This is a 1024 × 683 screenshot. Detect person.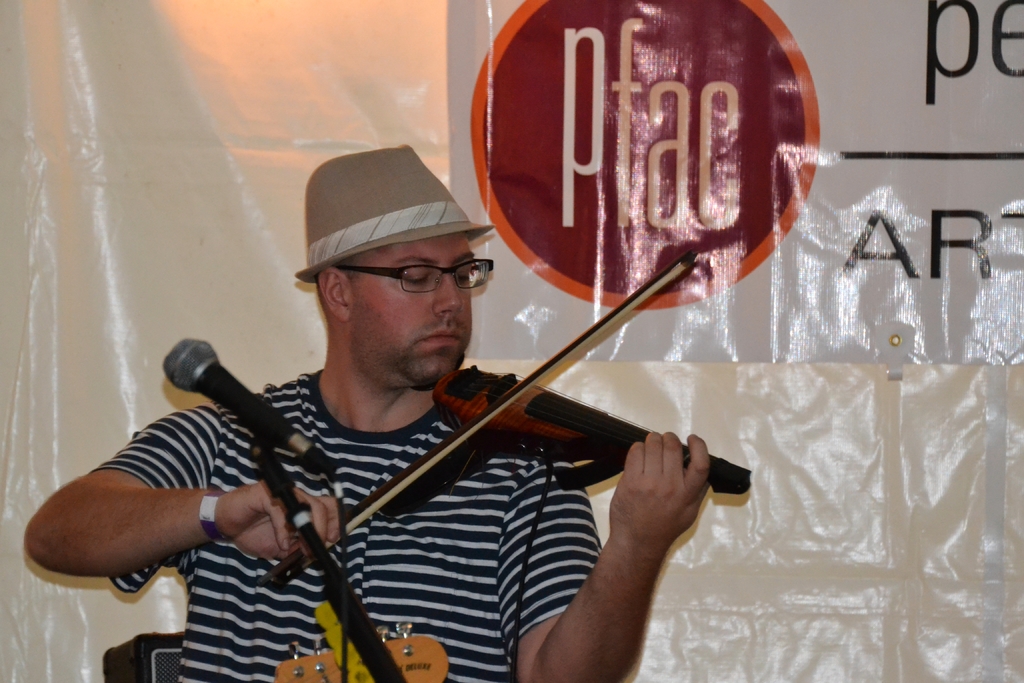
(left=178, top=147, right=799, bottom=645).
